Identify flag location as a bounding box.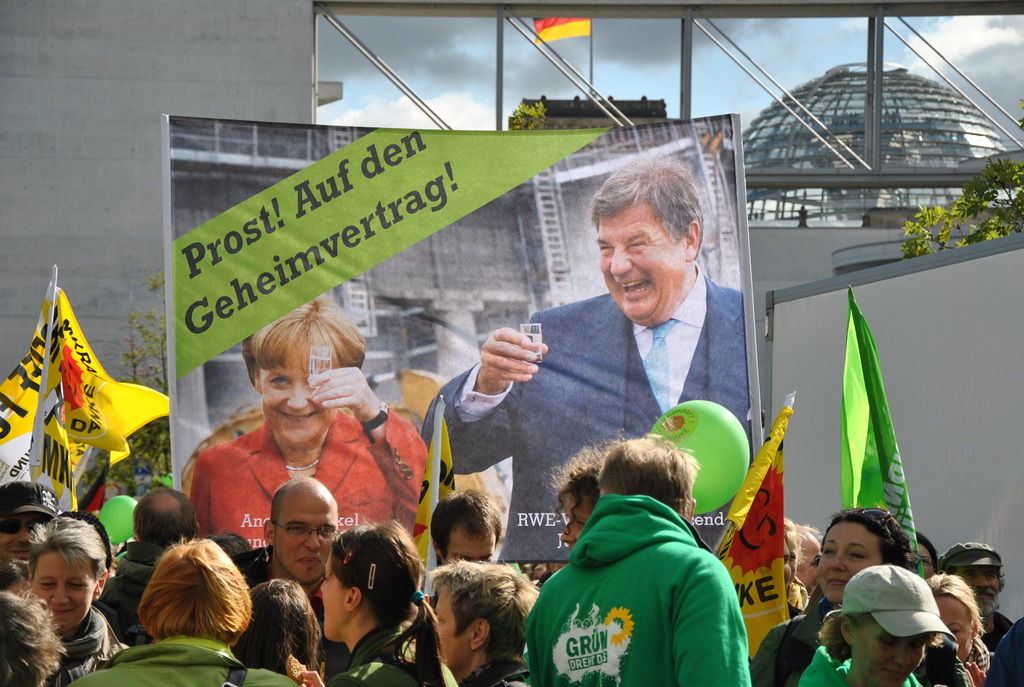
835,296,924,573.
